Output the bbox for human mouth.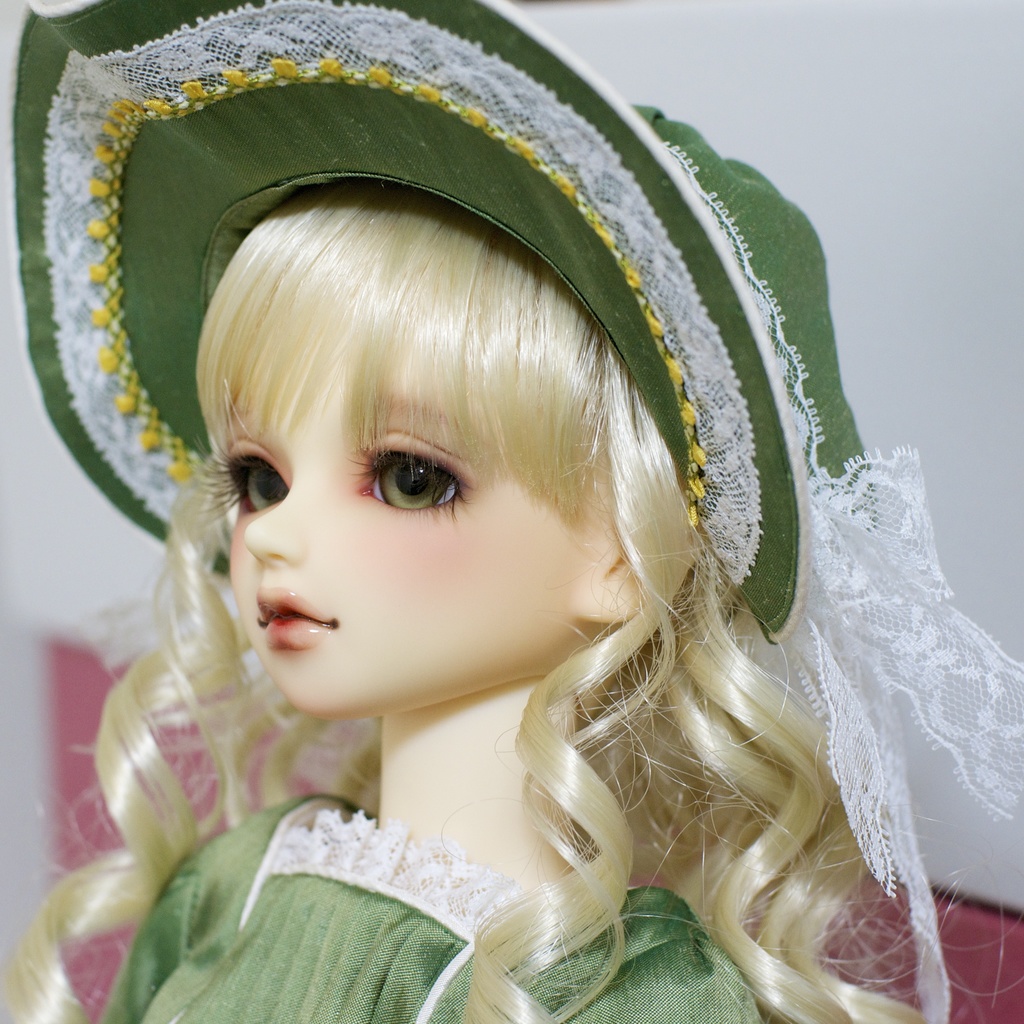
(left=257, top=578, right=337, bottom=661).
